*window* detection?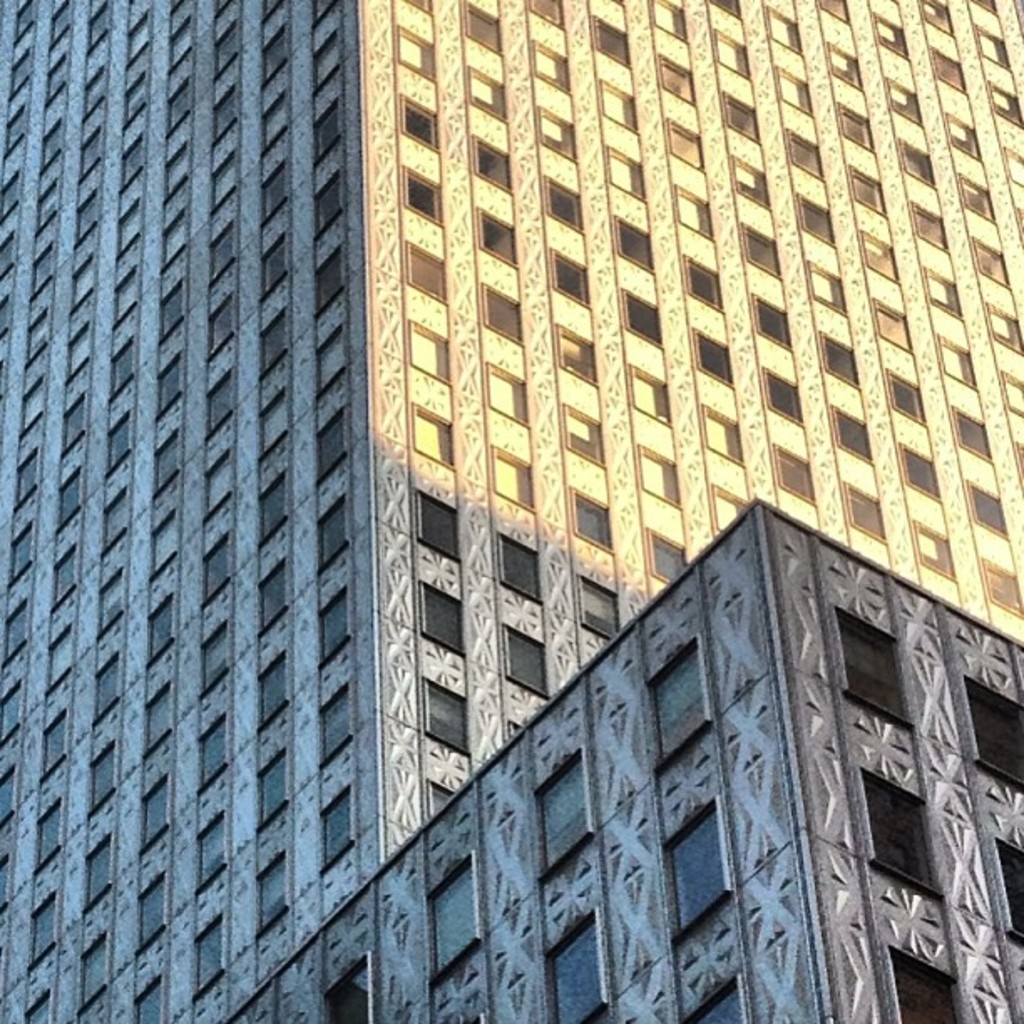
BBox(316, 776, 356, 873)
